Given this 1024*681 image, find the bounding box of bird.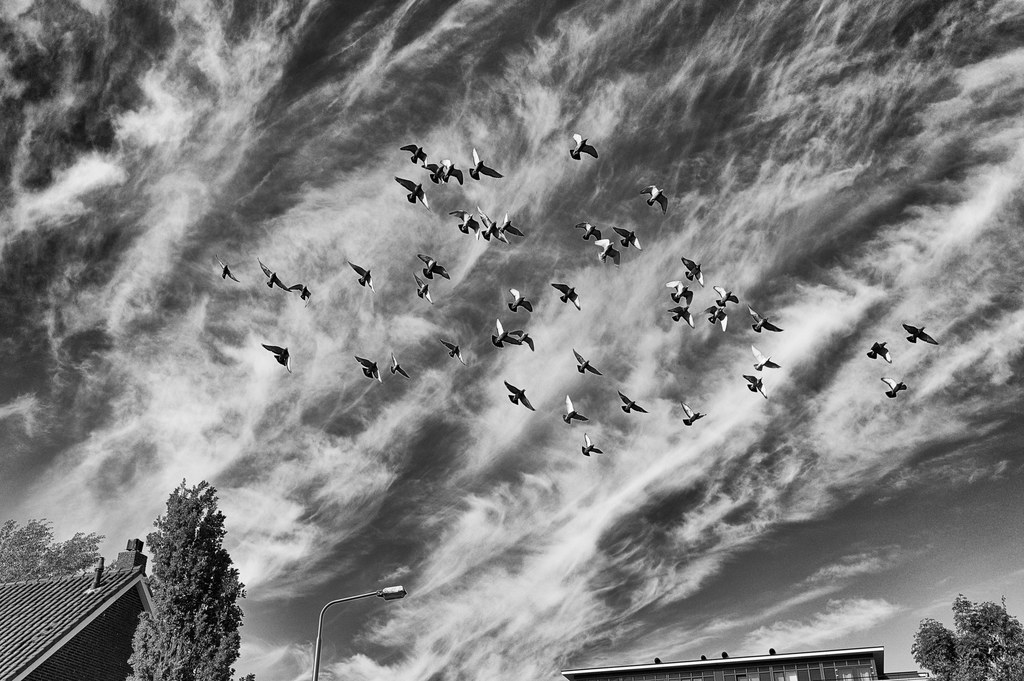
[565, 396, 591, 427].
